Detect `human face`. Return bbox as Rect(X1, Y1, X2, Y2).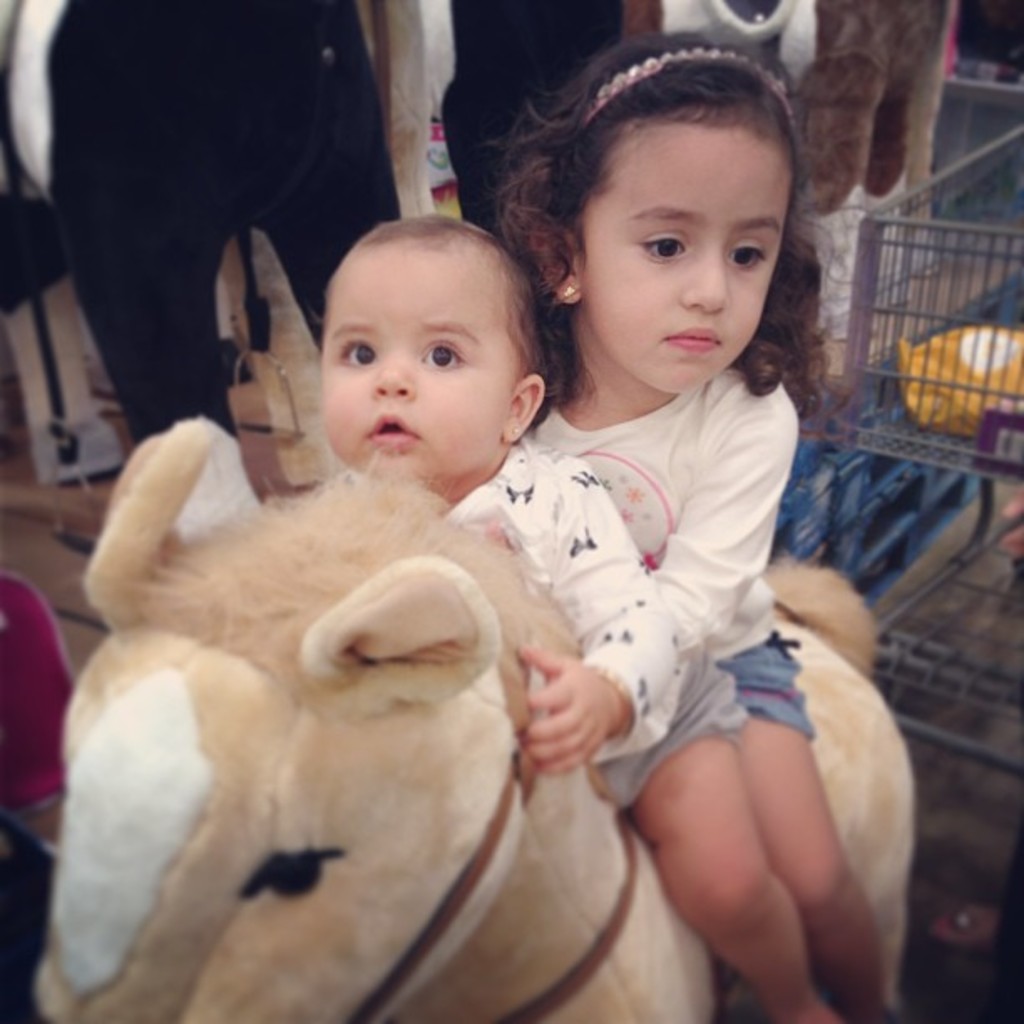
Rect(581, 125, 788, 388).
